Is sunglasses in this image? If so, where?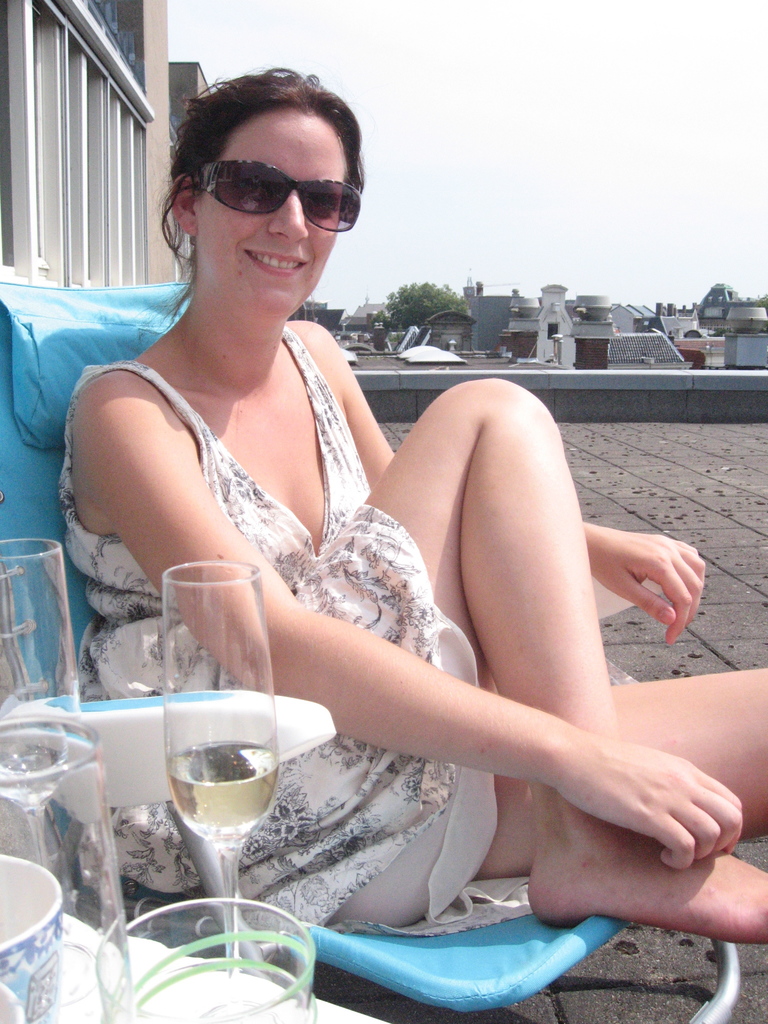
Yes, at left=196, top=158, right=366, bottom=232.
